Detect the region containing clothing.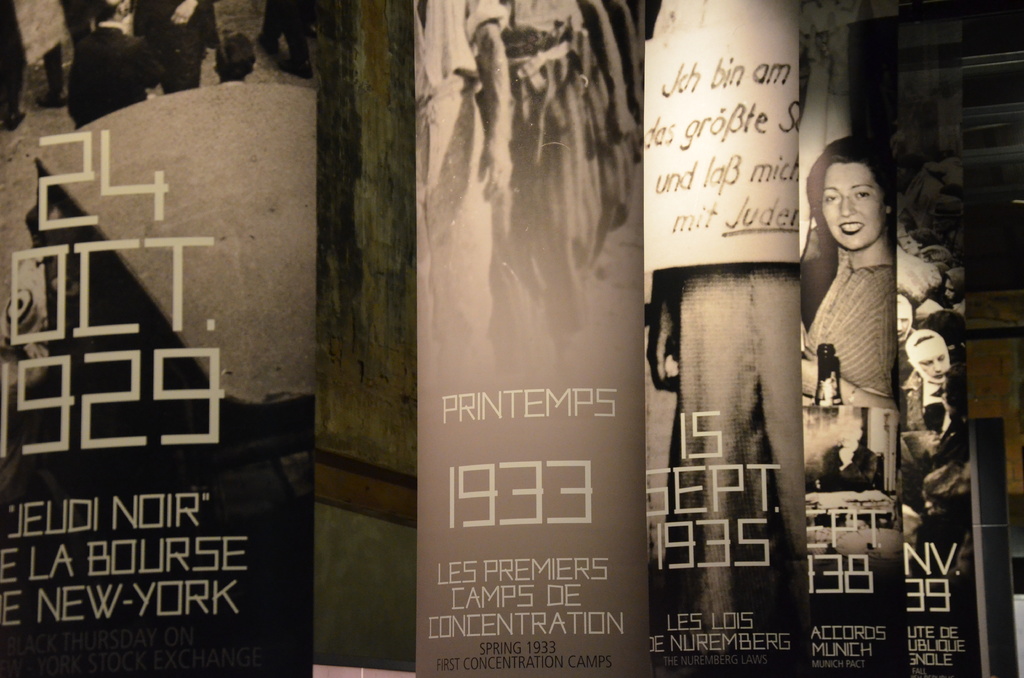
bbox(801, 252, 899, 396).
